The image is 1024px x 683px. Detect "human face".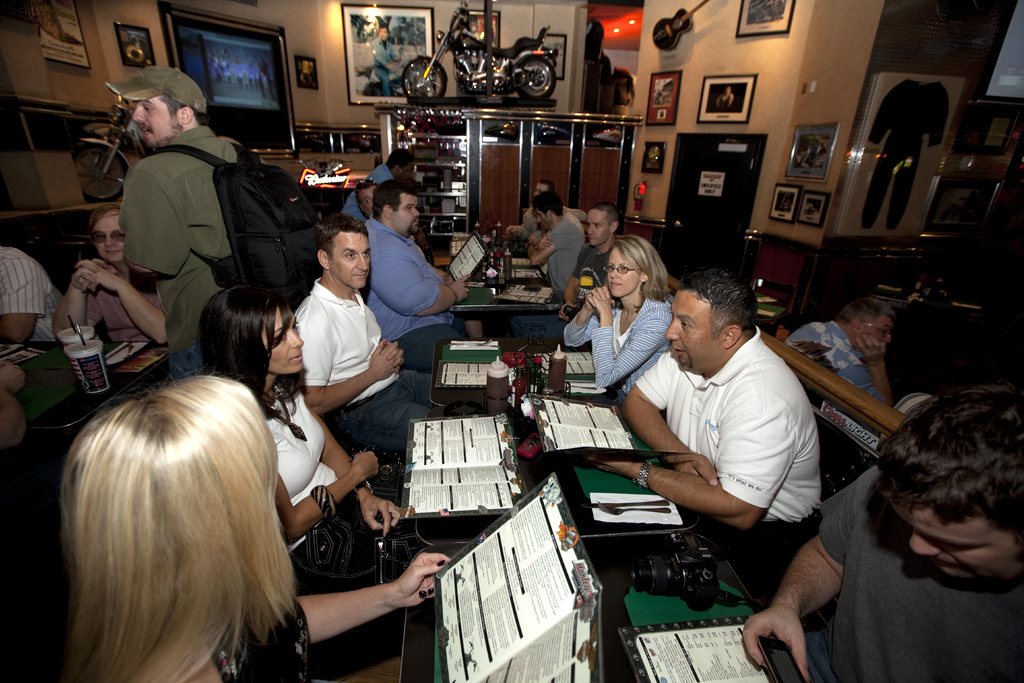
Detection: 860/317/891/346.
